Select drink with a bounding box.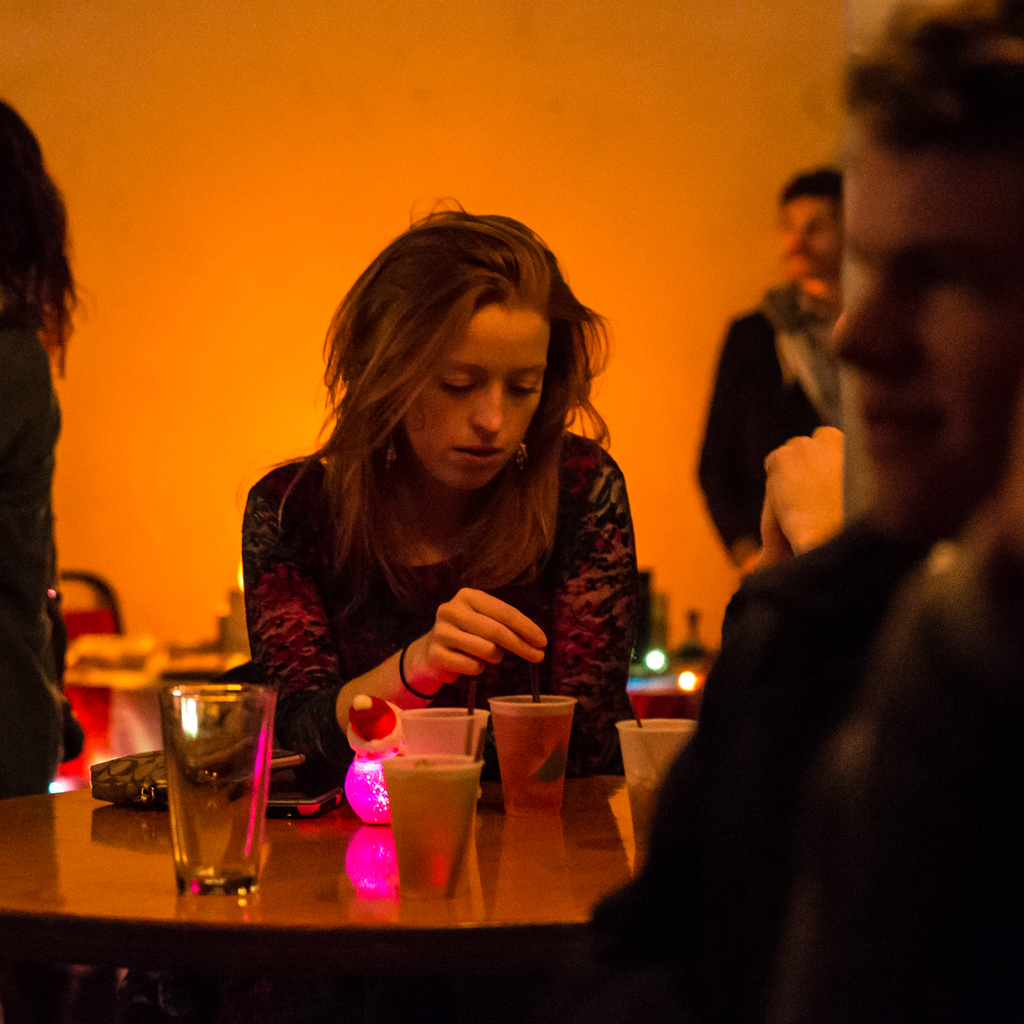
region(490, 701, 574, 815).
